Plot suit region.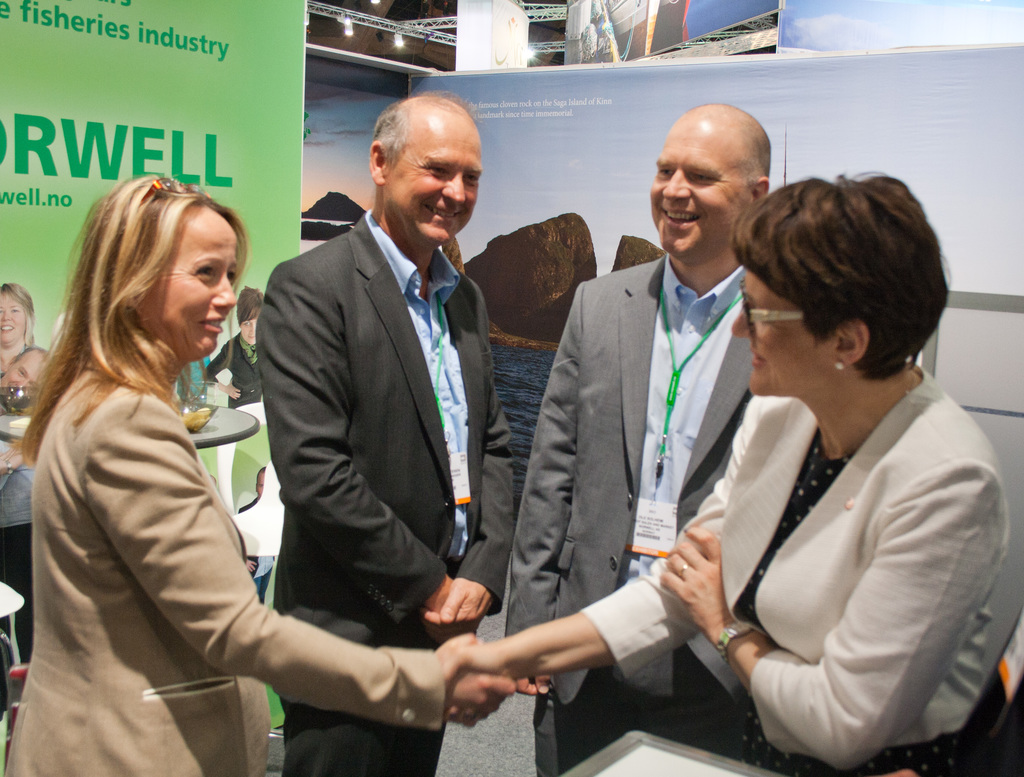
Plotted at 239 92 536 751.
